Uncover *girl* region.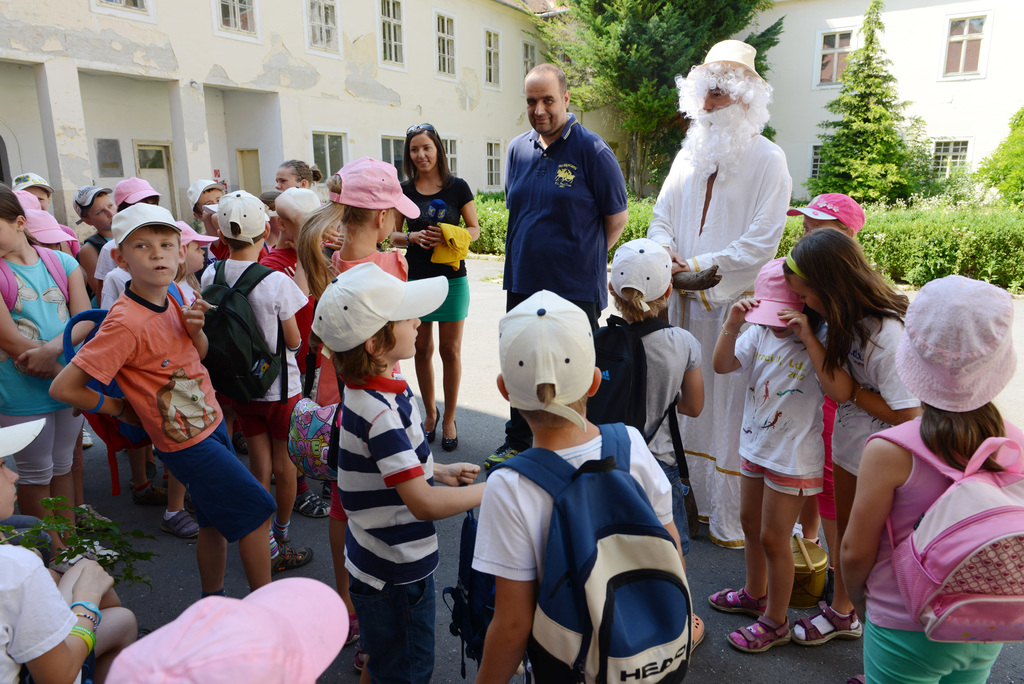
Uncovered: 390/127/480/447.
